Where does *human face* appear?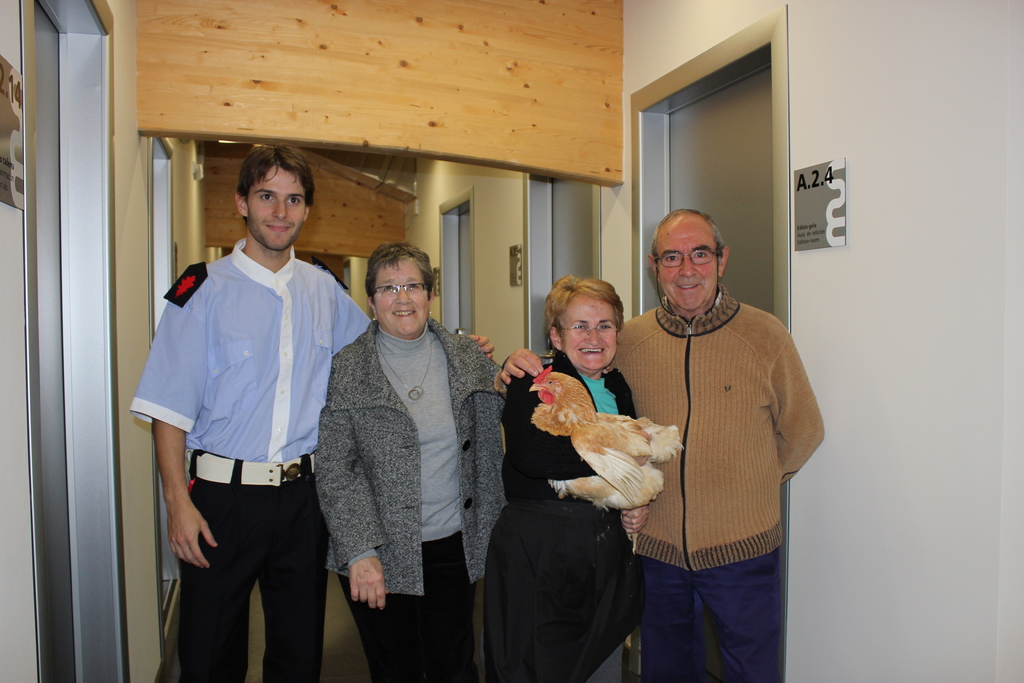
Appears at [378, 258, 429, 338].
